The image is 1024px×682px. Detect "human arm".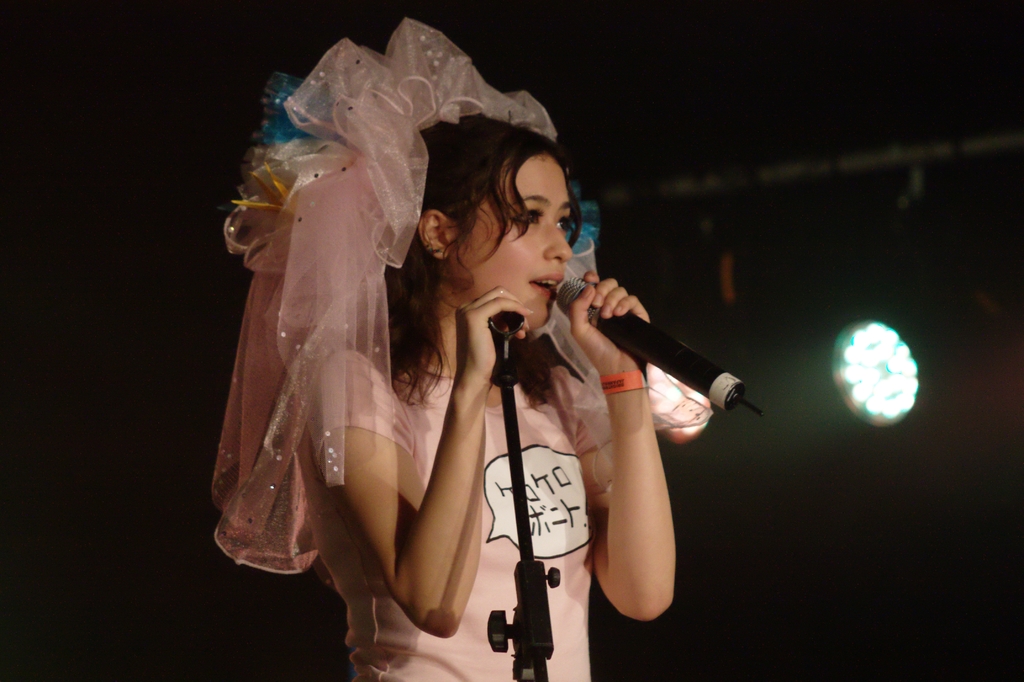
Detection: 584:340:695:629.
